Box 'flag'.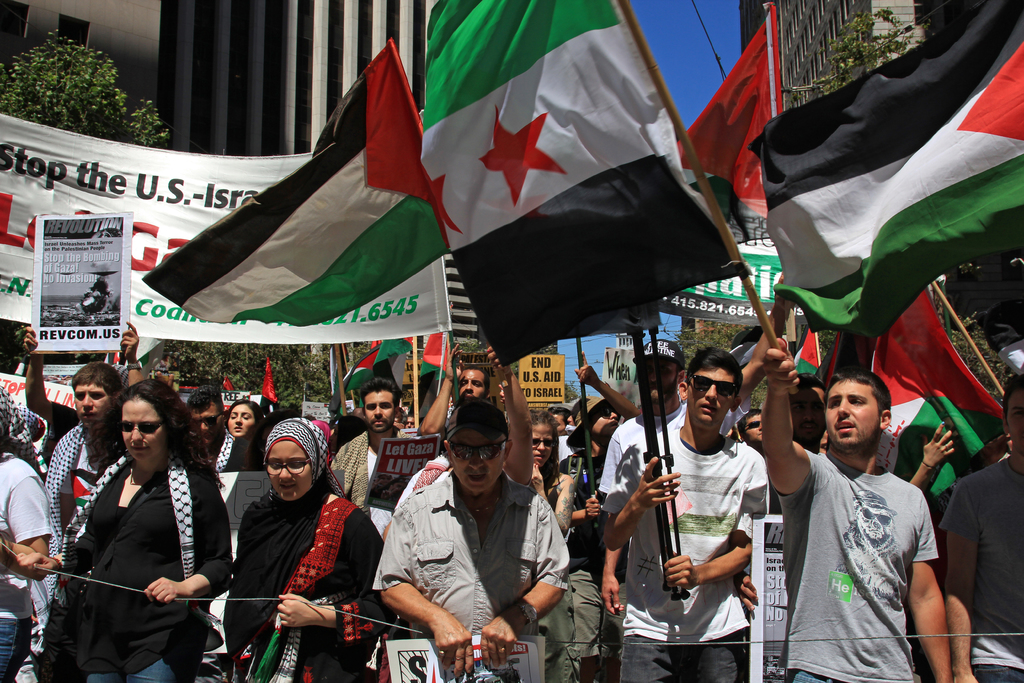
select_region(756, 0, 1023, 327).
